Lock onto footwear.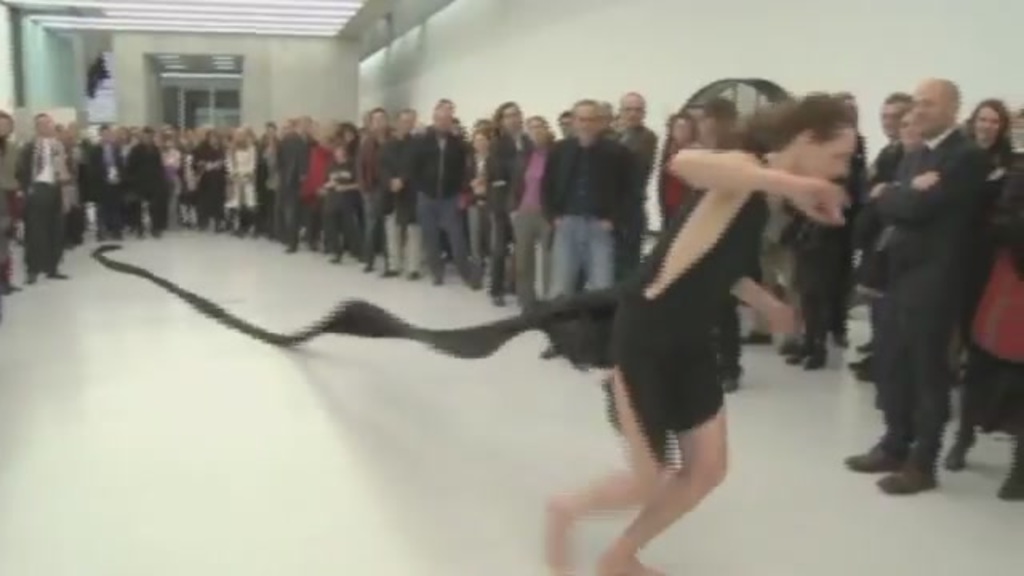
Locked: [x1=360, y1=261, x2=373, y2=272].
